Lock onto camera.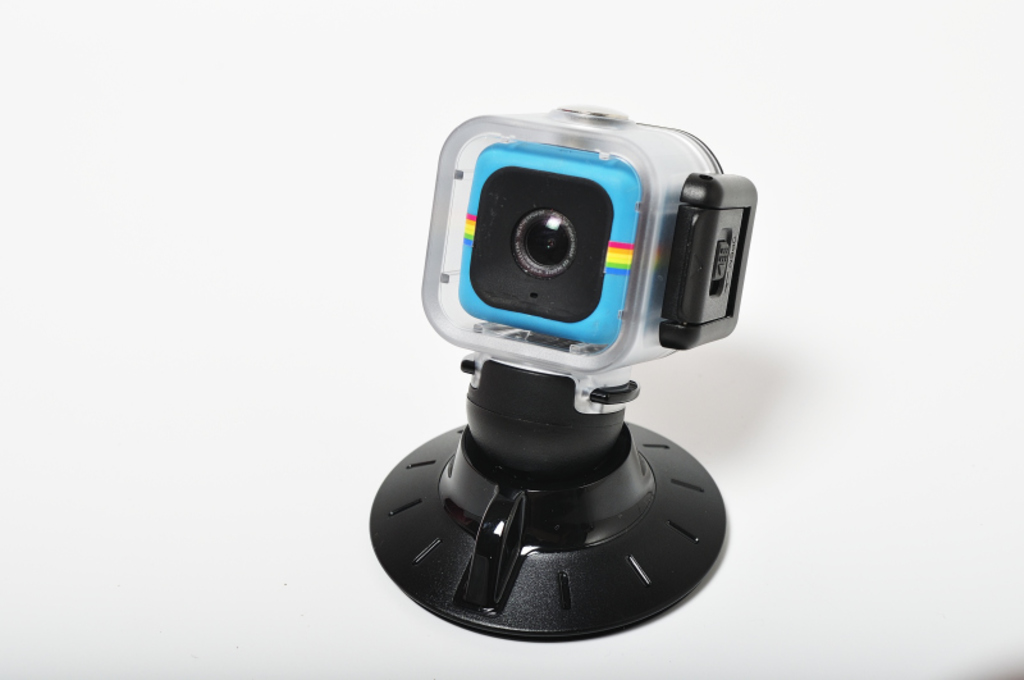
Locked: locate(416, 105, 758, 416).
